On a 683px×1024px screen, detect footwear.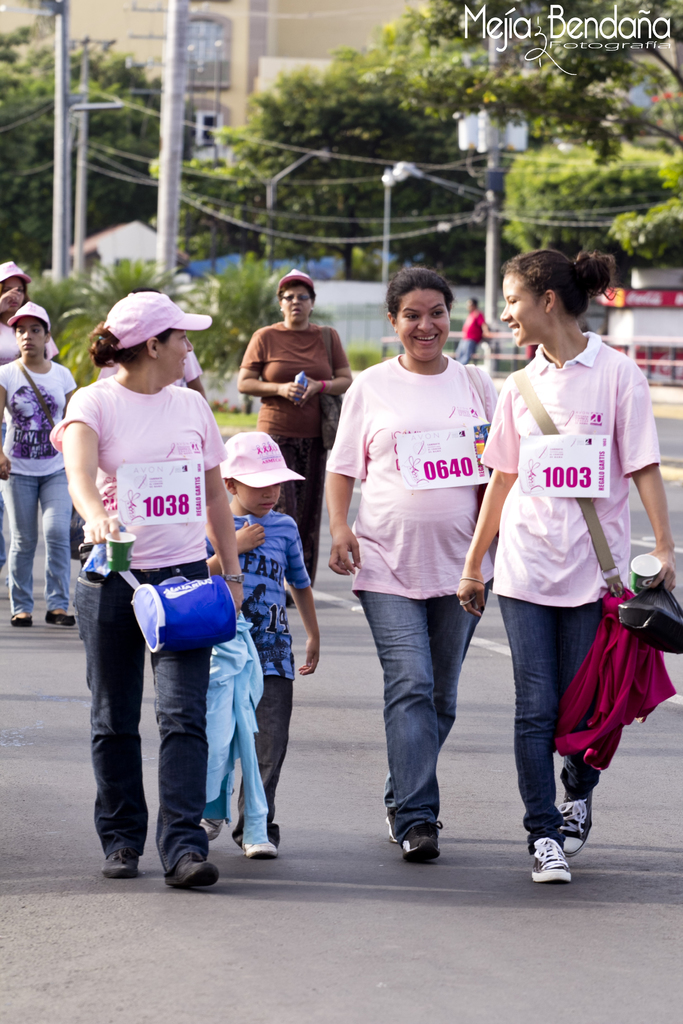
<box>99,847,140,884</box>.
